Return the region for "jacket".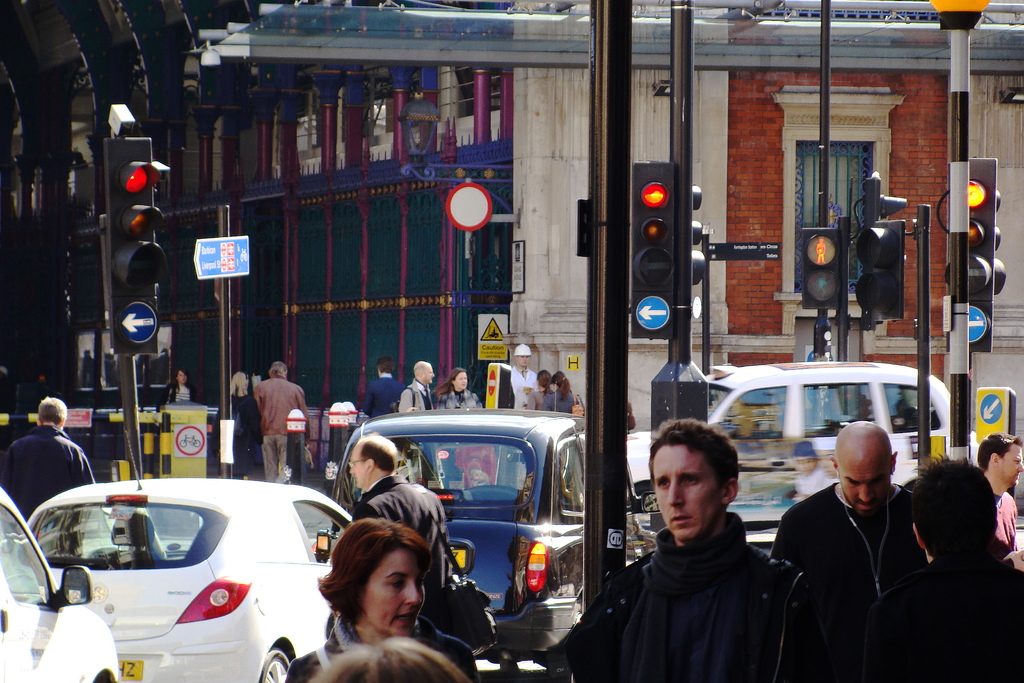
bbox=(504, 369, 536, 409).
